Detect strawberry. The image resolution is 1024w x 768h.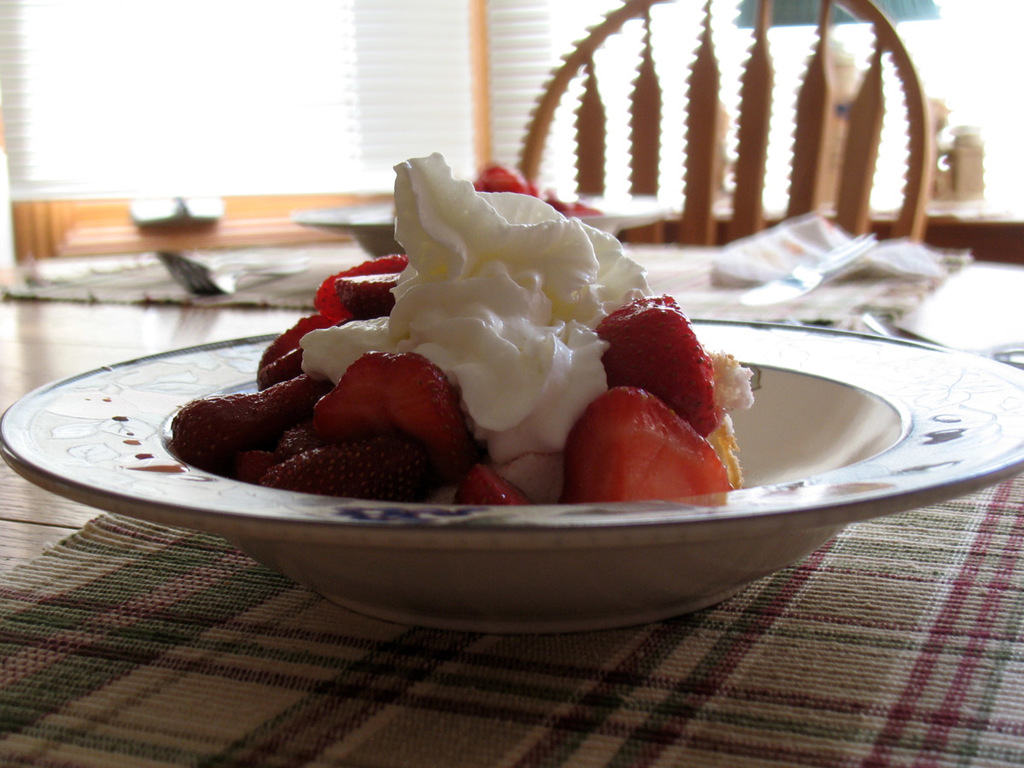
[x1=590, y1=290, x2=722, y2=413].
